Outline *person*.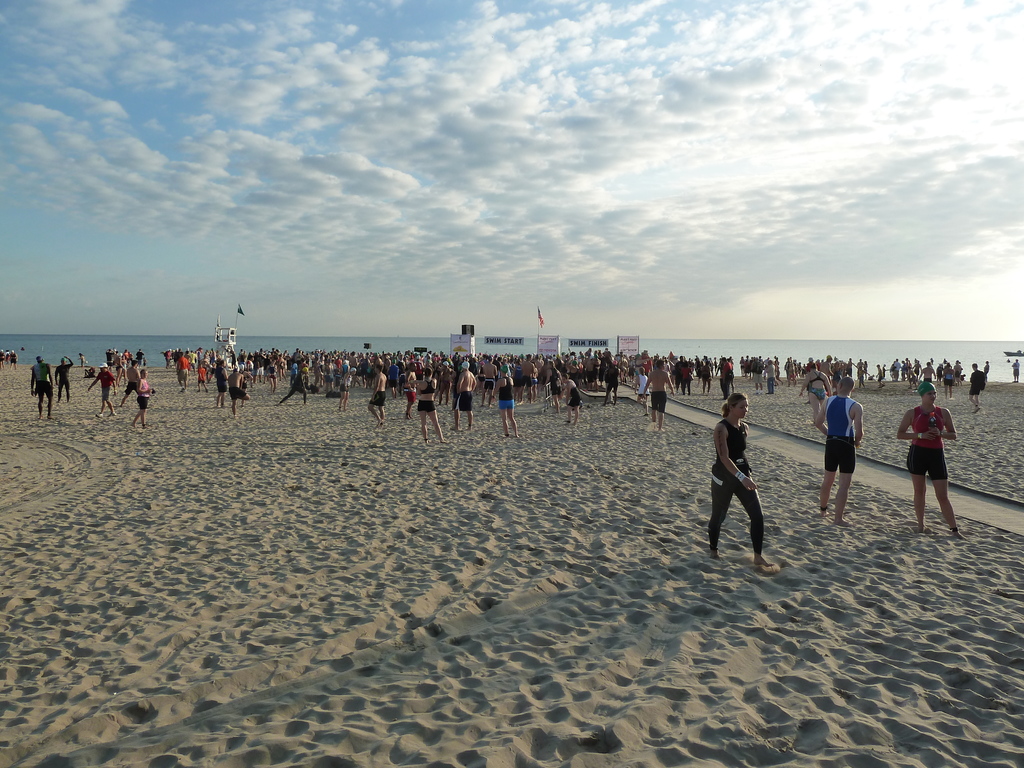
Outline: bbox(562, 372, 587, 424).
